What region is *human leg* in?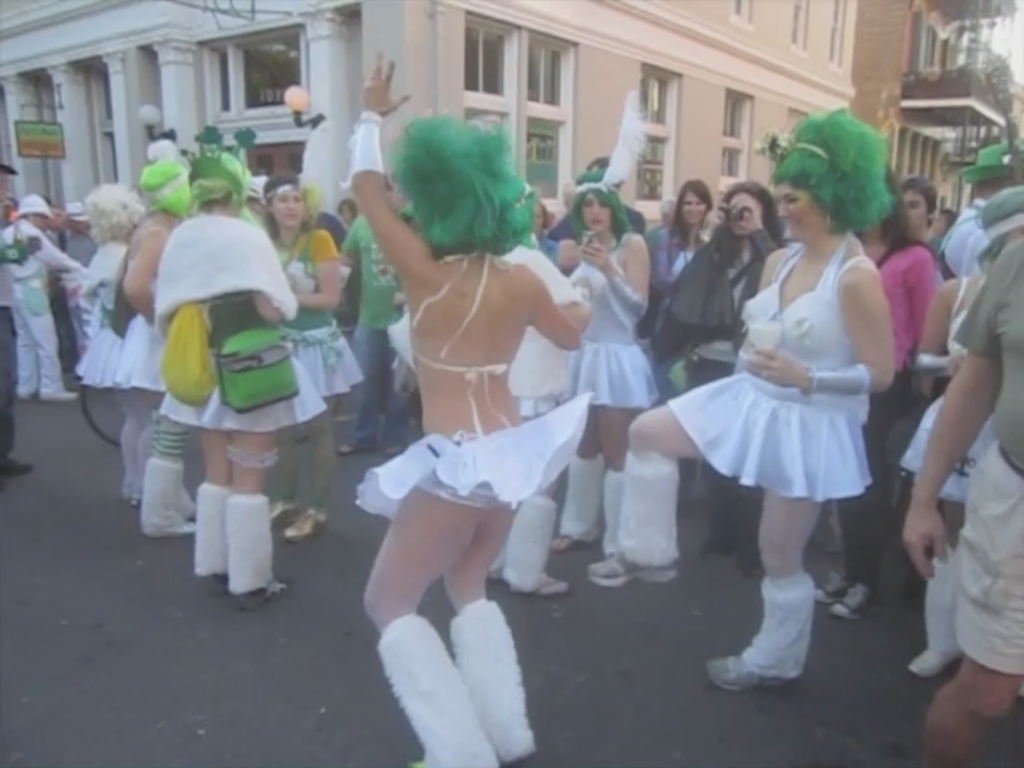
left=914, top=503, right=970, bottom=686.
